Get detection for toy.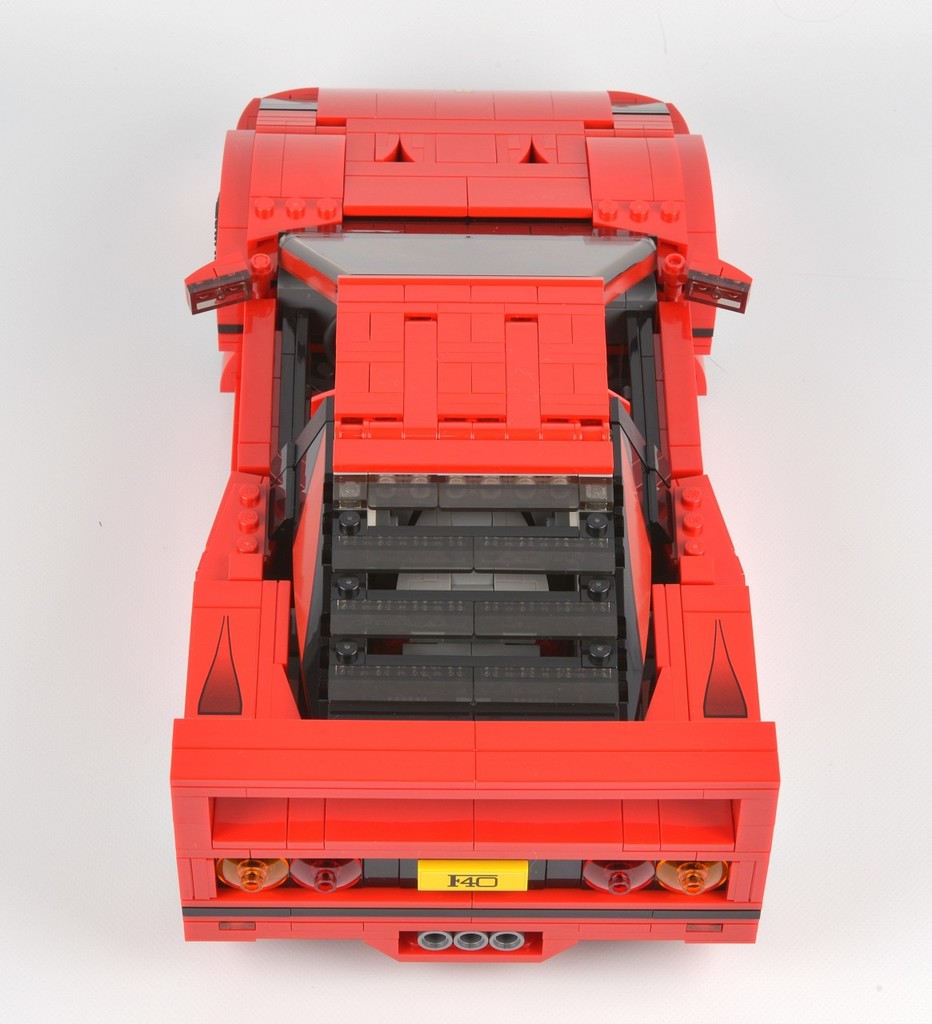
Detection: pyautogui.locateOnScreen(110, 97, 828, 962).
